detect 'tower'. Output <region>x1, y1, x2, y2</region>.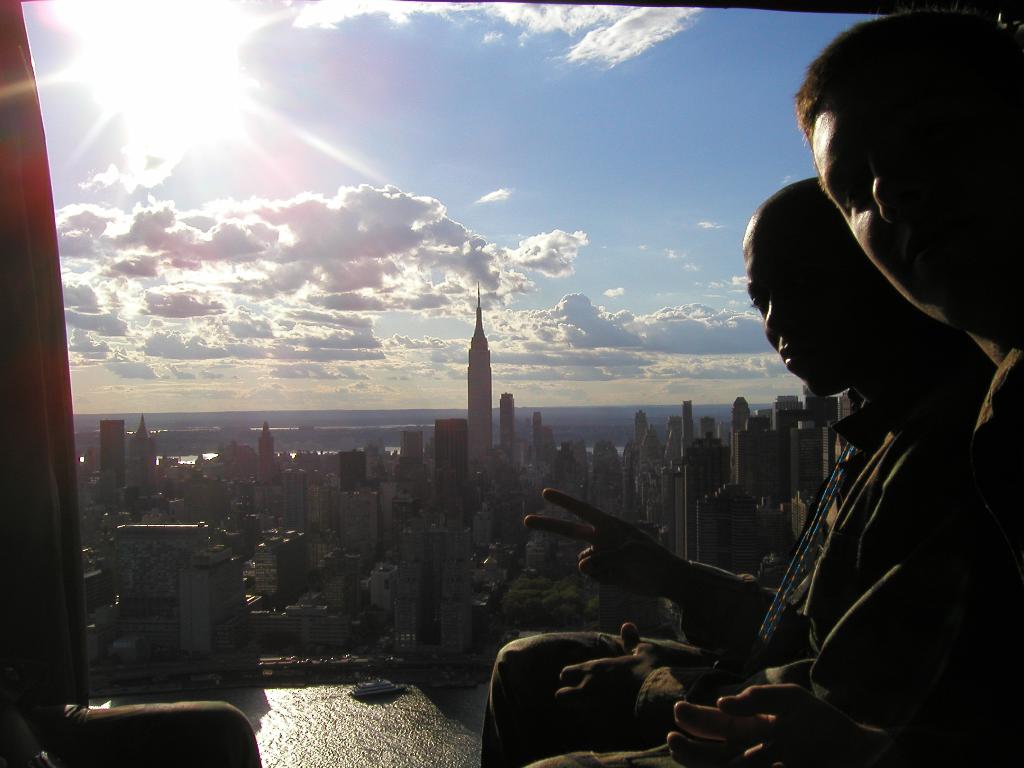
<region>455, 258, 506, 520</region>.
